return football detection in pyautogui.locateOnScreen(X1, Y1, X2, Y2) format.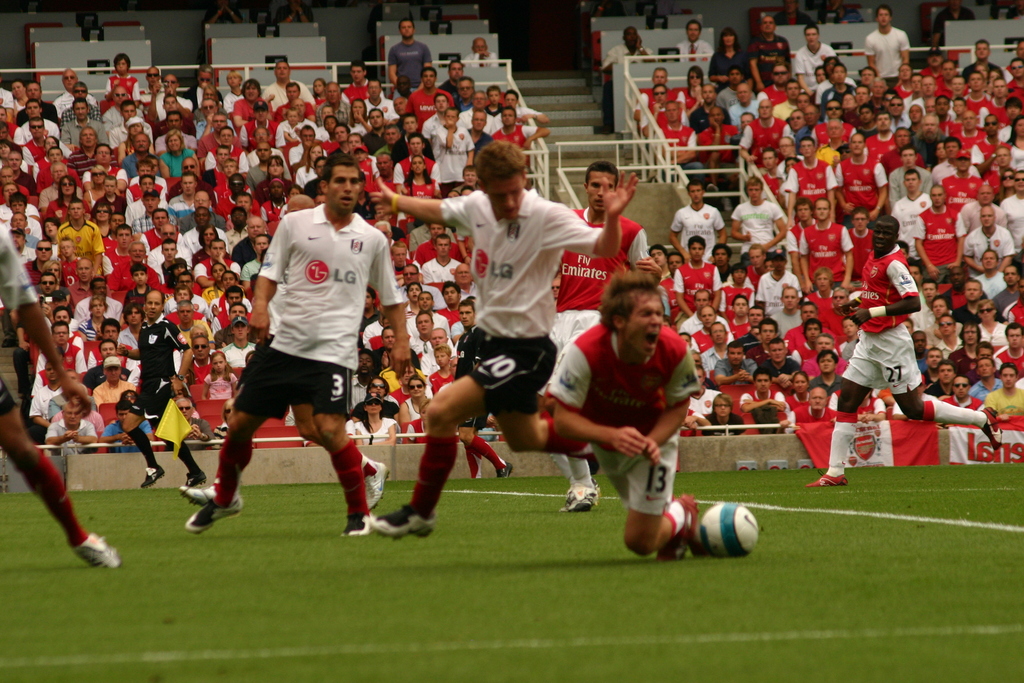
pyautogui.locateOnScreen(696, 502, 763, 561).
